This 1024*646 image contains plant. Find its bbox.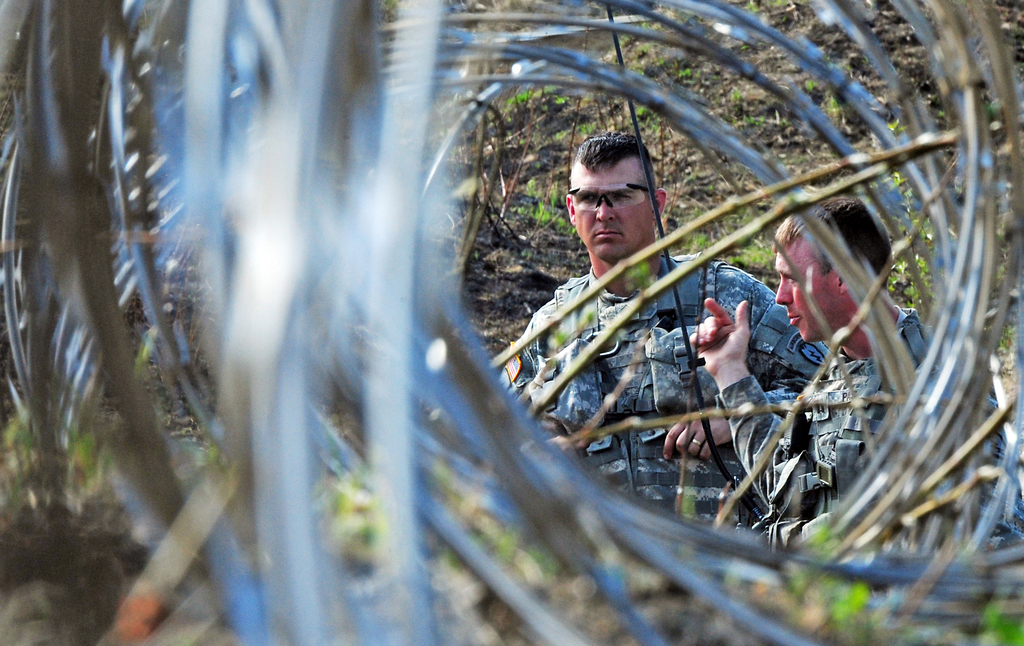
(733, 87, 740, 99).
